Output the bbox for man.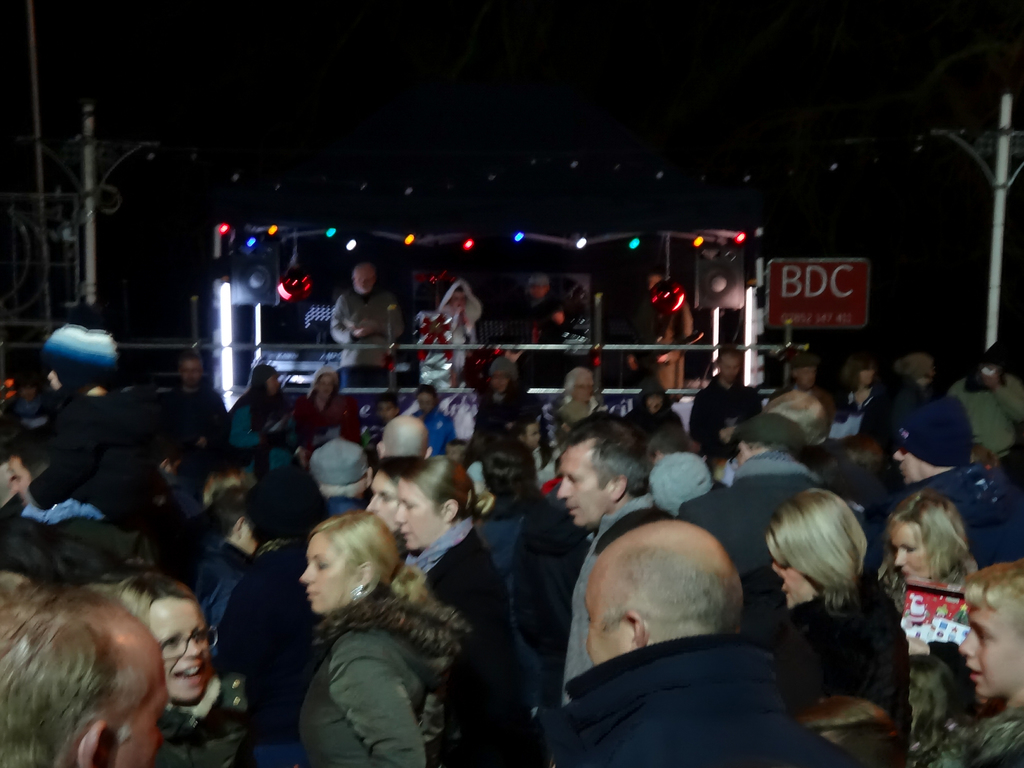
x1=682 y1=349 x2=756 y2=479.
